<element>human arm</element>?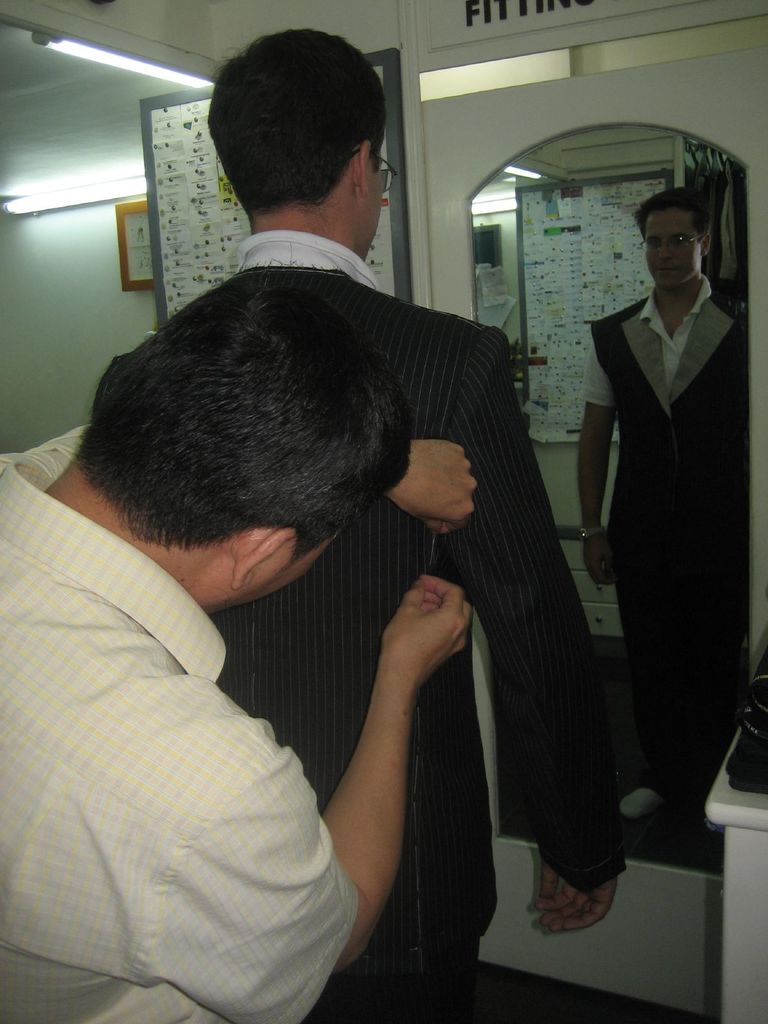
select_region(441, 328, 613, 932)
